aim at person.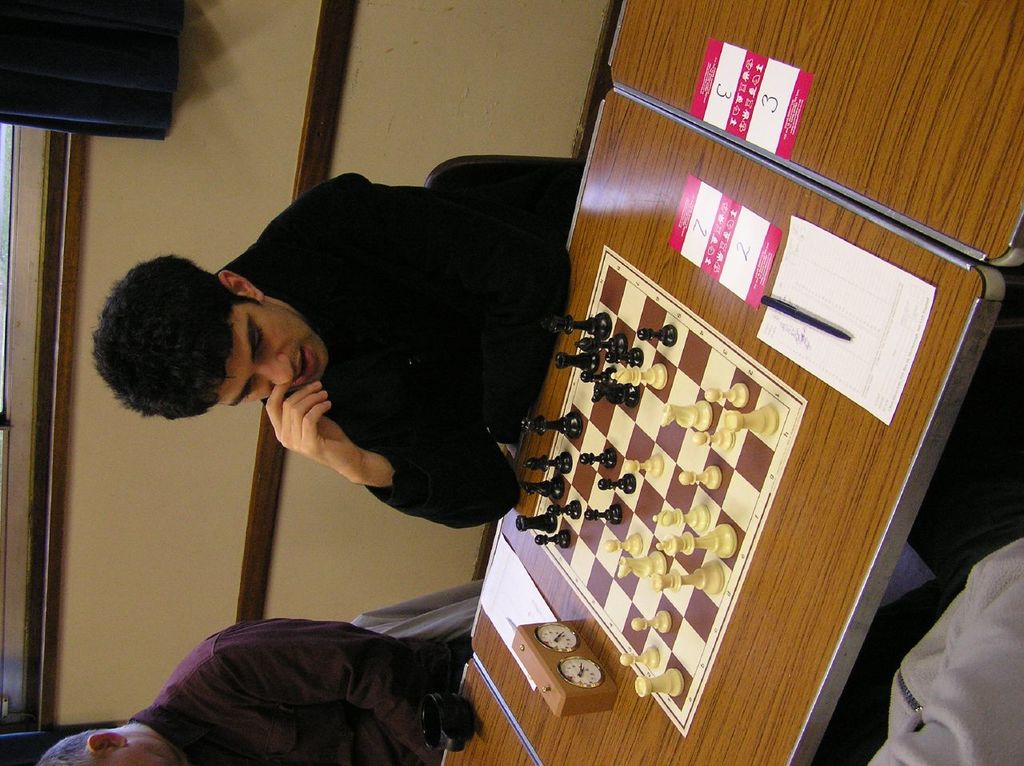
Aimed at [26, 620, 467, 765].
